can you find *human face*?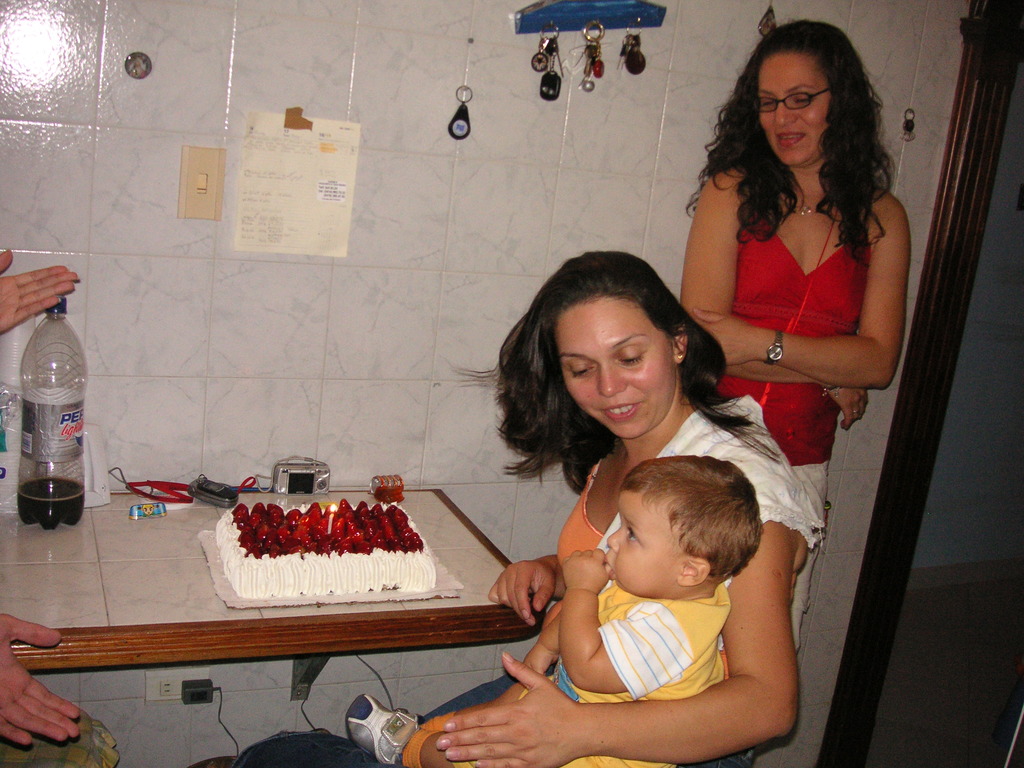
Yes, bounding box: (759,53,831,170).
